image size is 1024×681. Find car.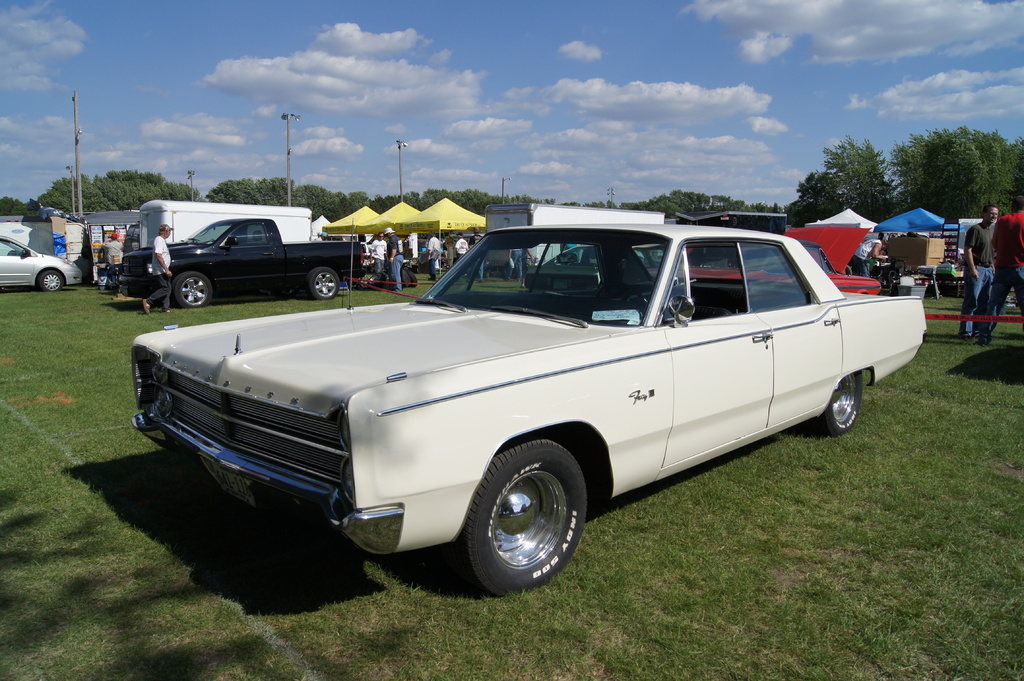
bbox=[527, 244, 670, 291].
